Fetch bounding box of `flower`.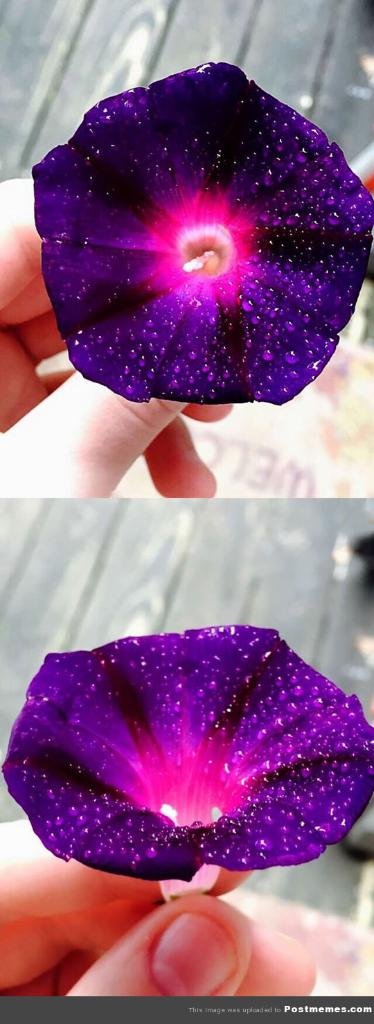
Bbox: region(0, 624, 373, 906).
